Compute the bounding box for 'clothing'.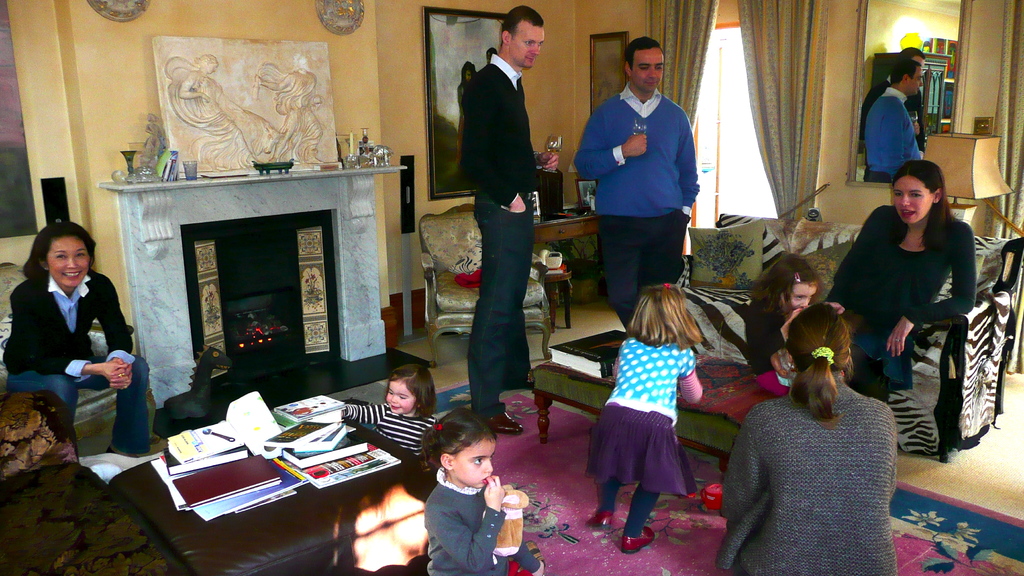
select_region(422, 470, 540, 575).
